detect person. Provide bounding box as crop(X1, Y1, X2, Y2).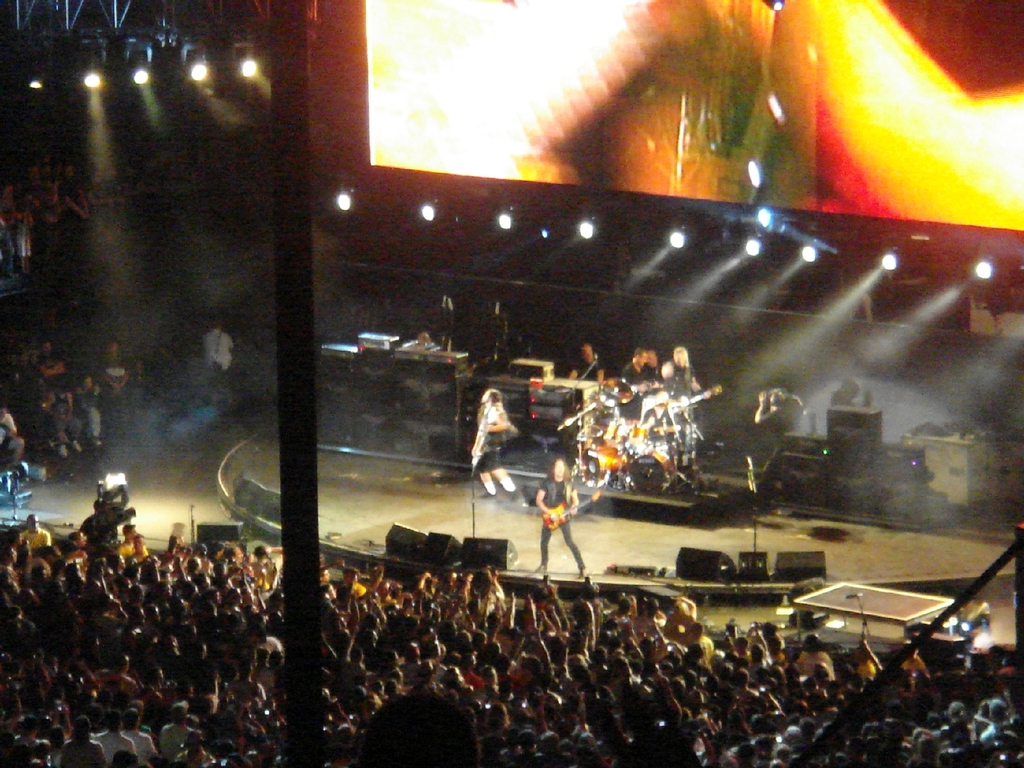
crop(464, 391, 538, 495).
